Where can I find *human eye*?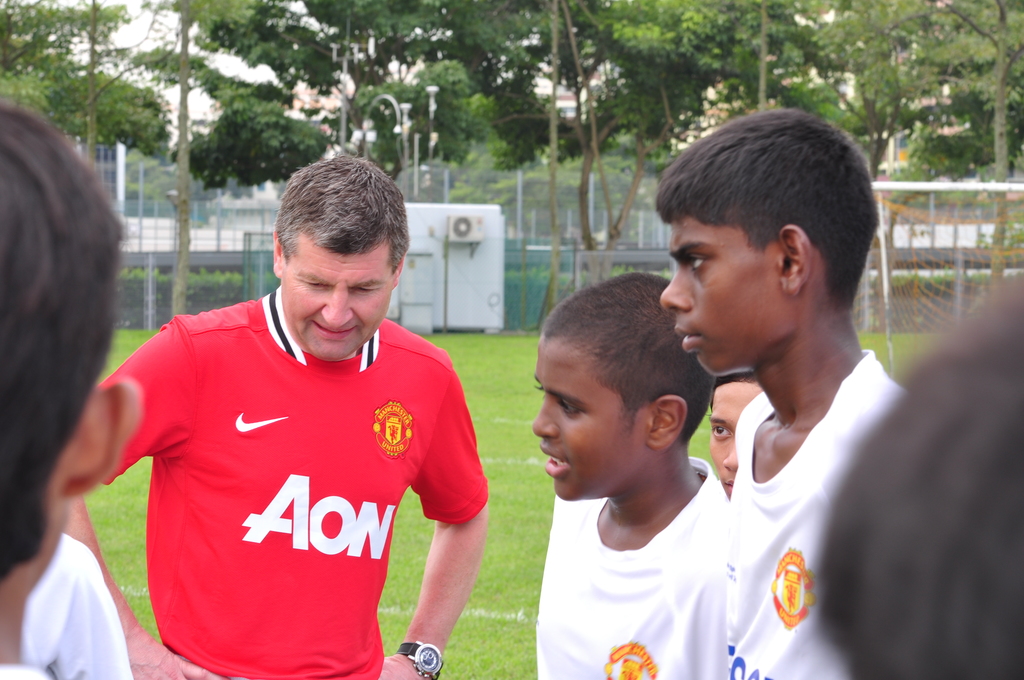
You can find it at bbox(353, 279, 376, 298).
